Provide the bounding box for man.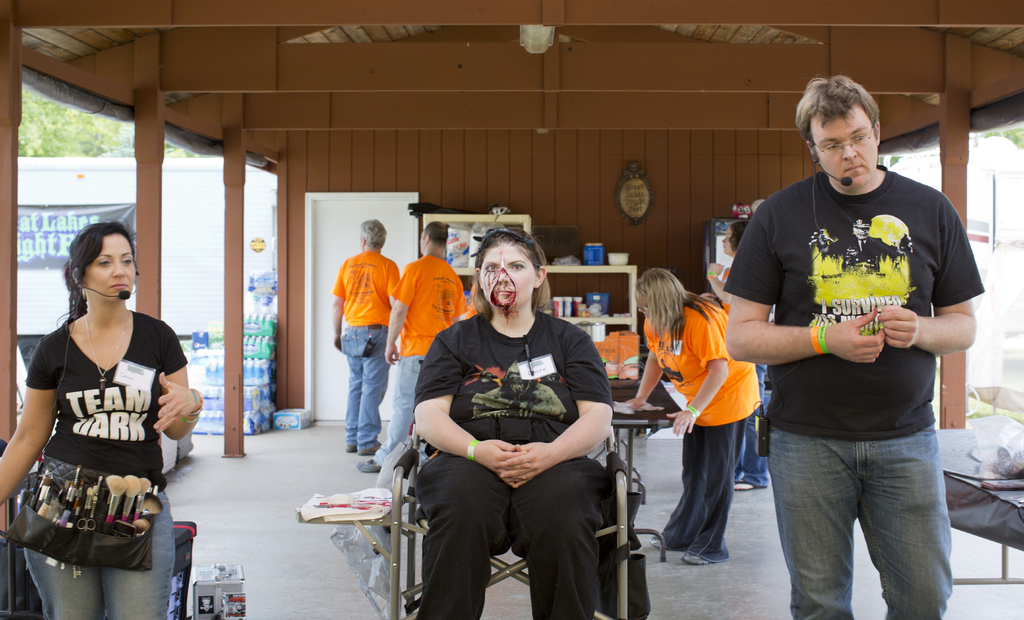
{"x1": 732, "y1": 101, "x2": 960, "y2": 605}.
